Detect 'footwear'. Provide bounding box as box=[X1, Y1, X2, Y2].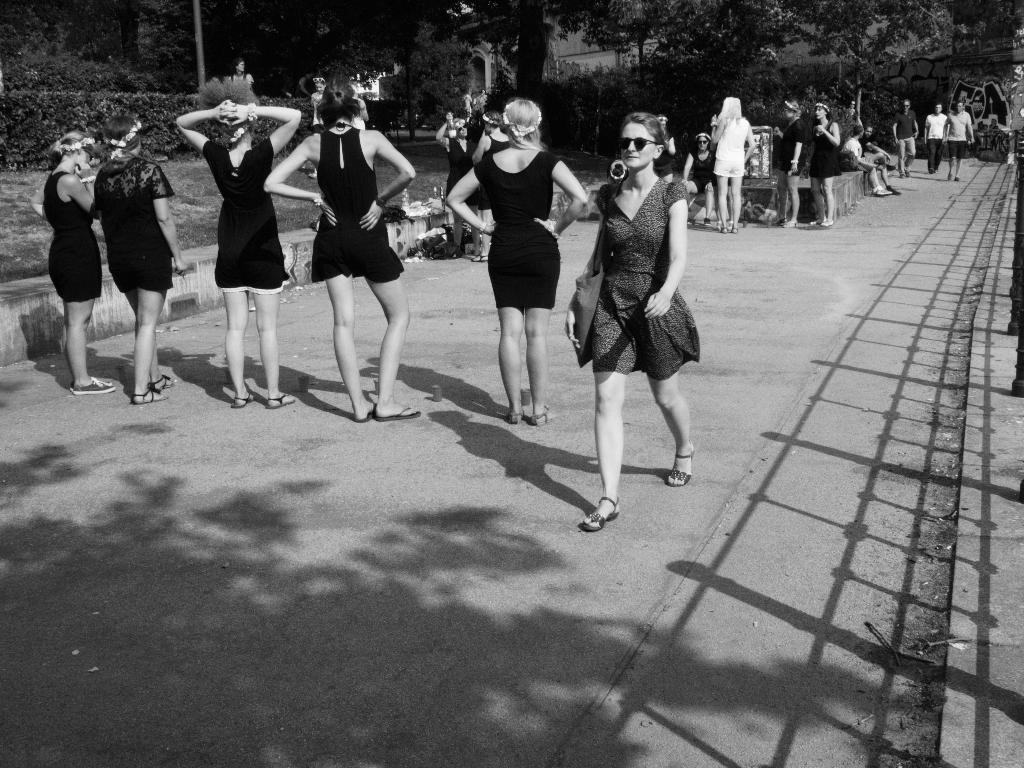
box=[506, 412, 527, 426].
